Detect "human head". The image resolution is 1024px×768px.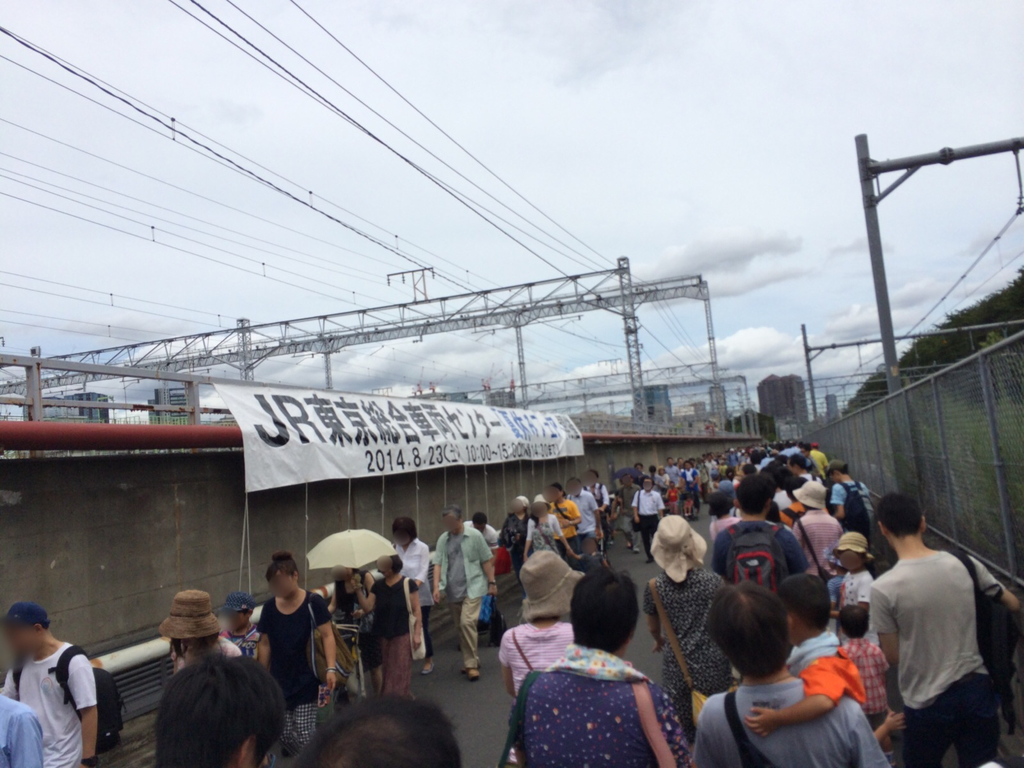
left=874, top=490, right=929, bottom=549.
